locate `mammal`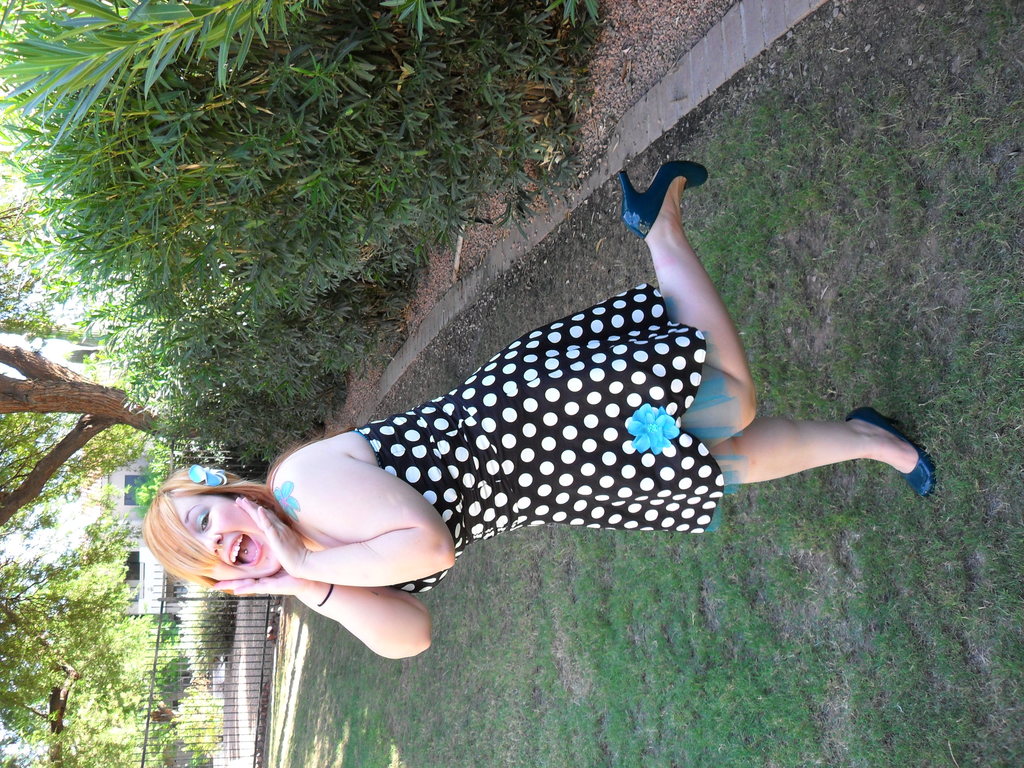
bbox=[137, 155, 938, 659]
